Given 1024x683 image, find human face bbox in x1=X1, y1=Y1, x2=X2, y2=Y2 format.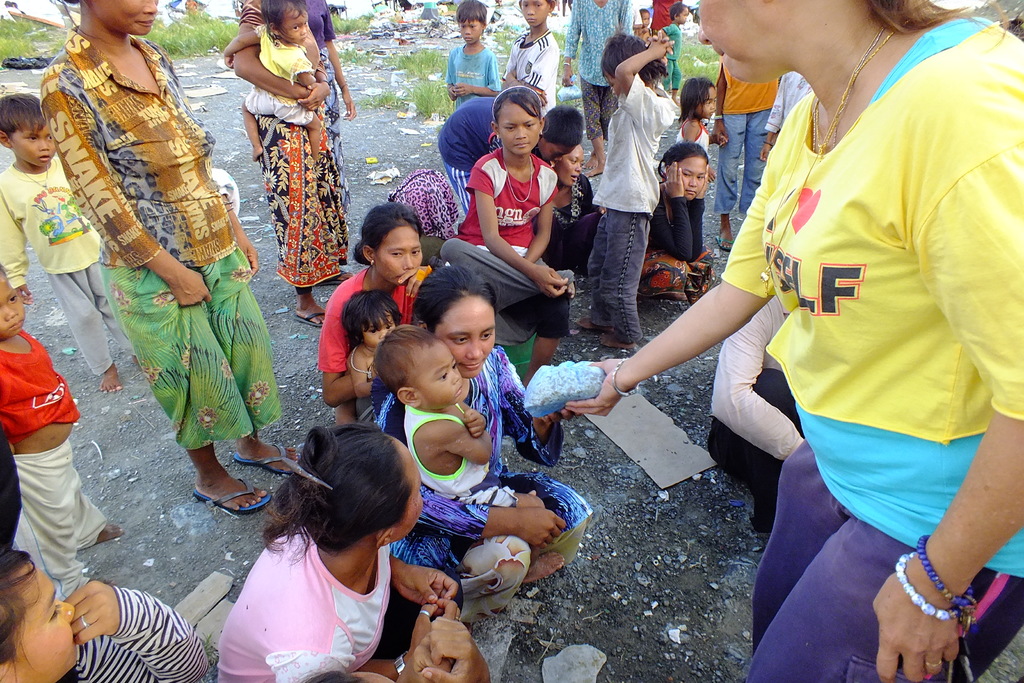
x1=8, y1=557, x2=75, y2=682.
